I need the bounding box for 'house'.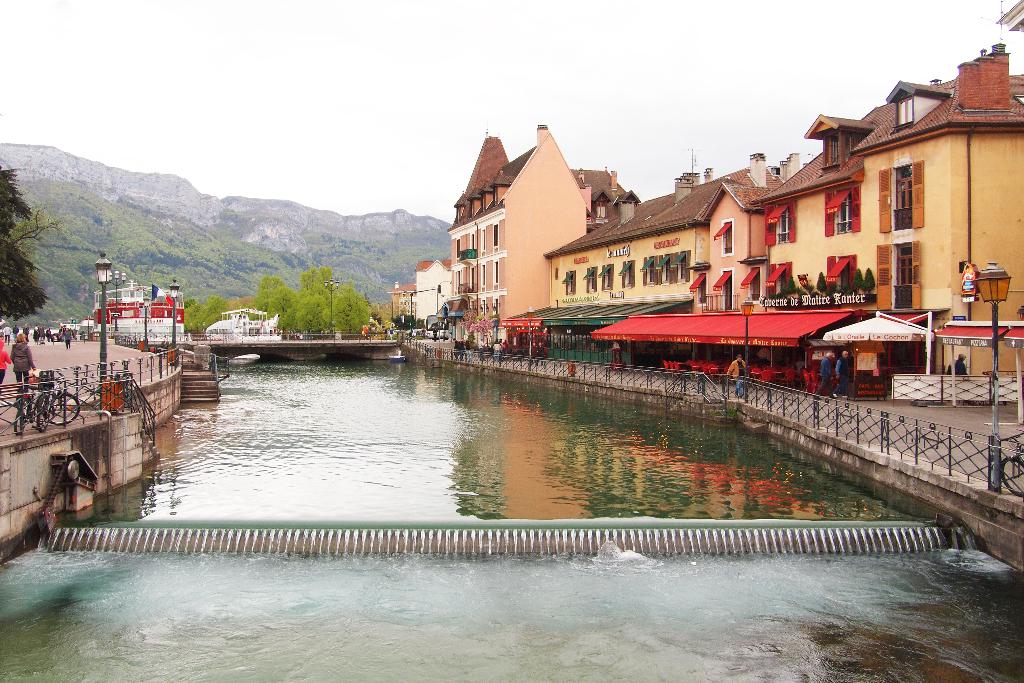
Here it is: Rect(451, 120, 639, 343).
